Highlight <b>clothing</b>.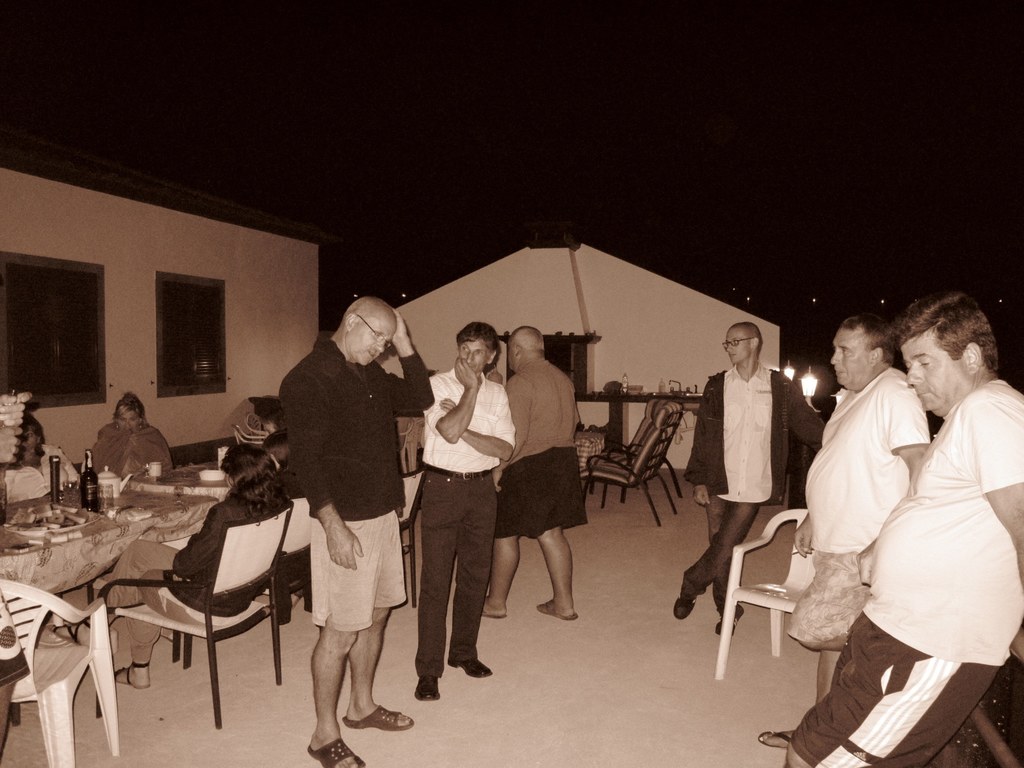
Highlighted region: region(509, 441, 588, 535).
